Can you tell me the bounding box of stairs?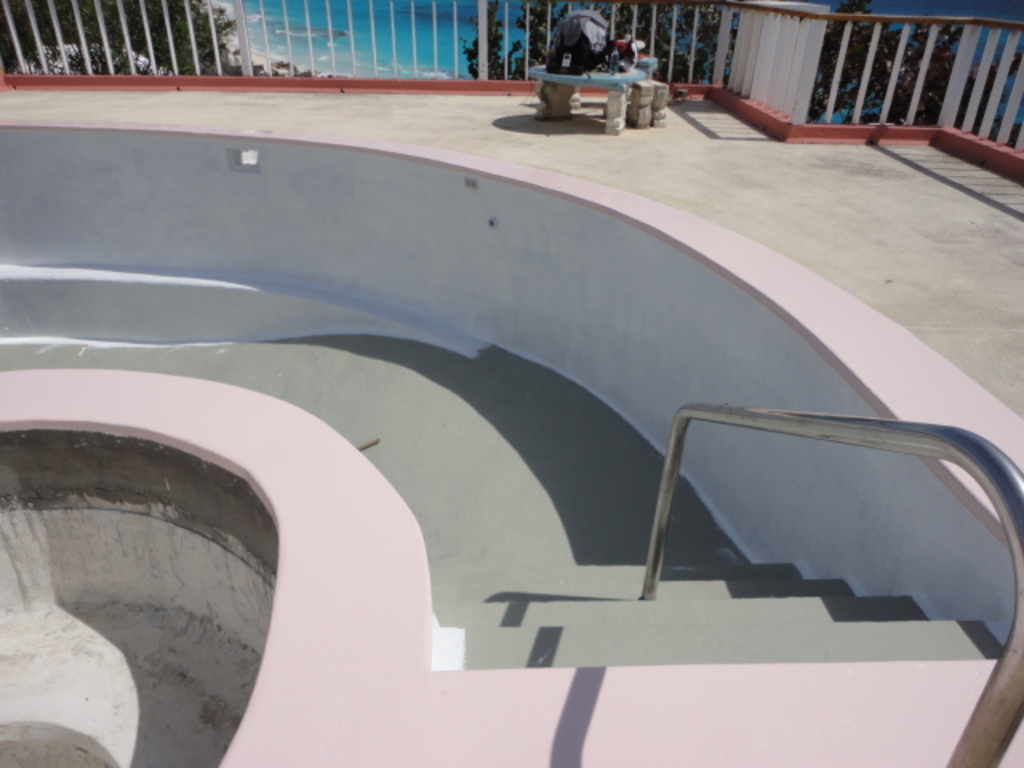
locate(434, 558, 1010, 669).
